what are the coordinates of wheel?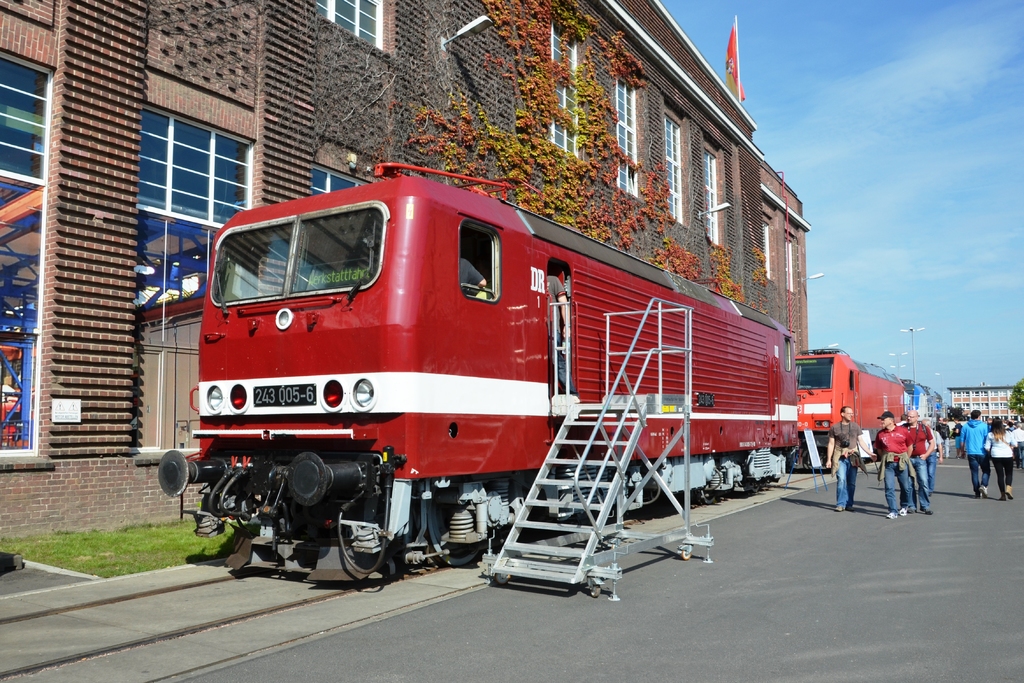
<bbox>696, 488, 715, 506</bbox>.
